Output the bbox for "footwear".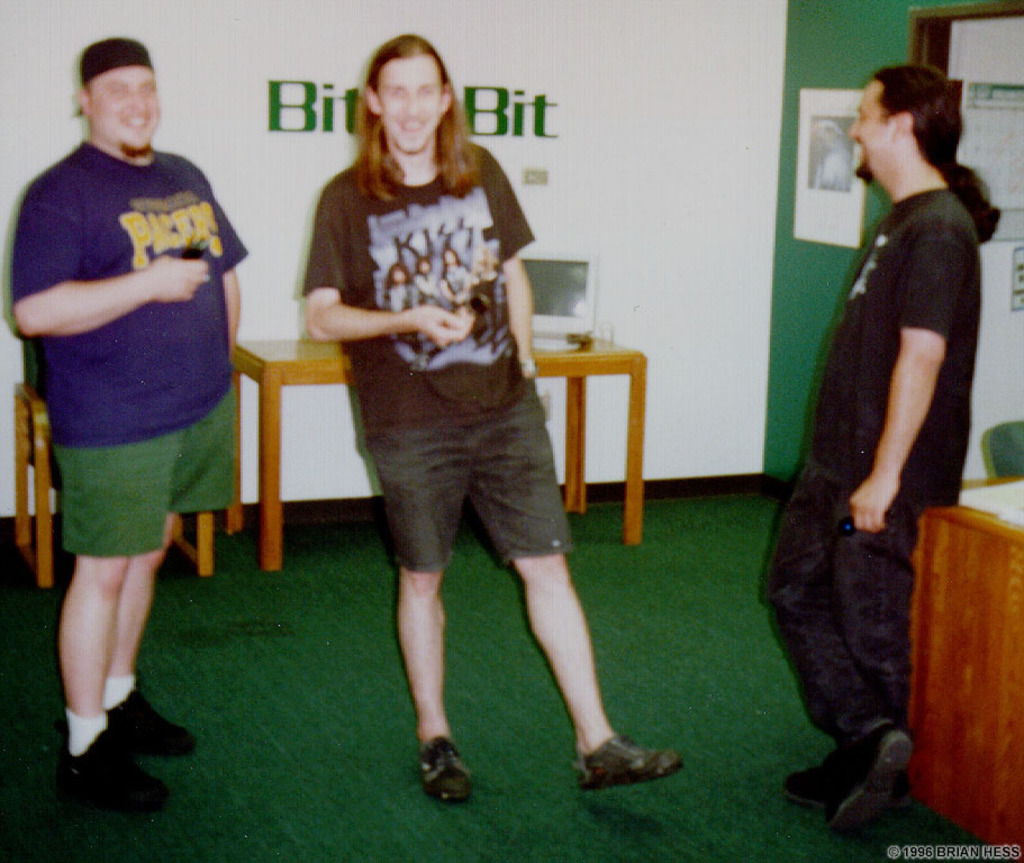
locate(61, 727, 162, 812).
